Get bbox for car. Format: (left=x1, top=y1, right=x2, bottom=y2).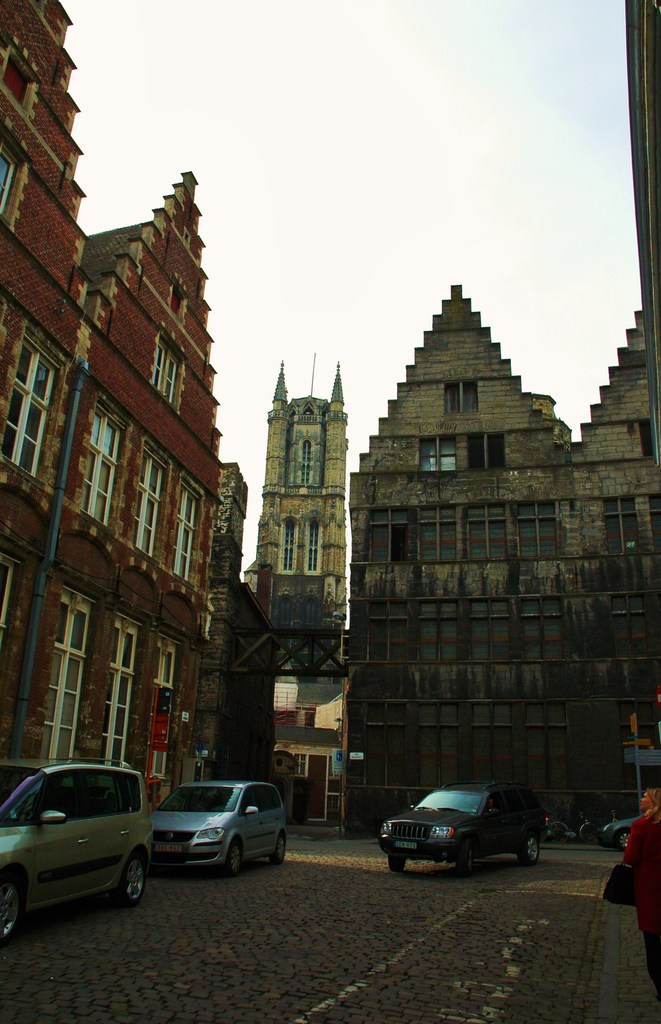
(left=594, top=812, right=646, bottom=850).
